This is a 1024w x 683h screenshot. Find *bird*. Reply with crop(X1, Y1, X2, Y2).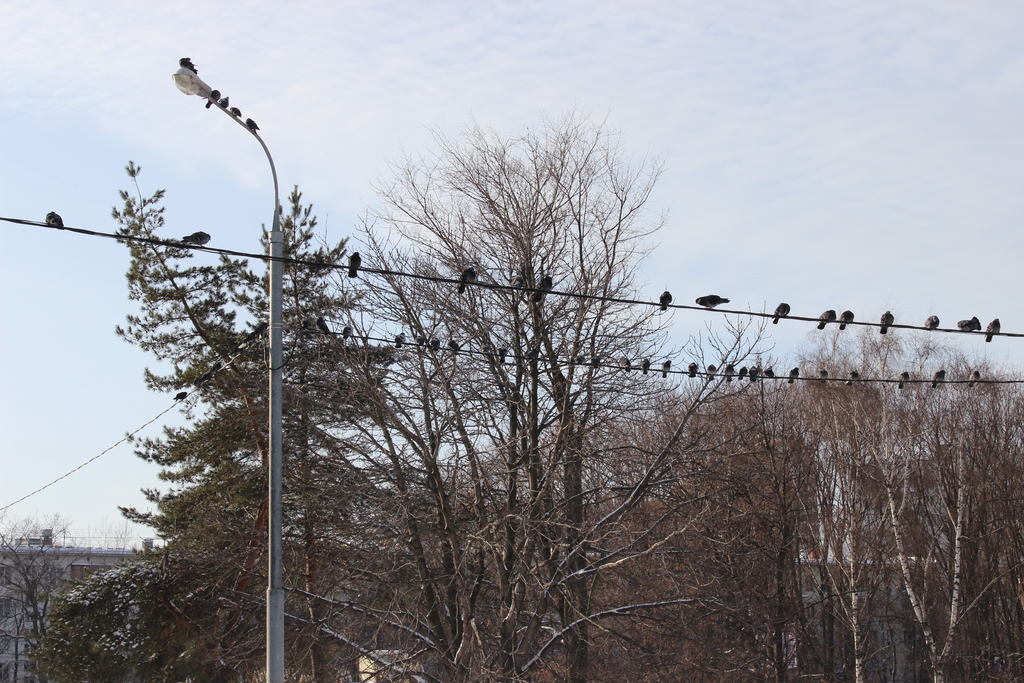
crop(765, 366, 778, 378).
